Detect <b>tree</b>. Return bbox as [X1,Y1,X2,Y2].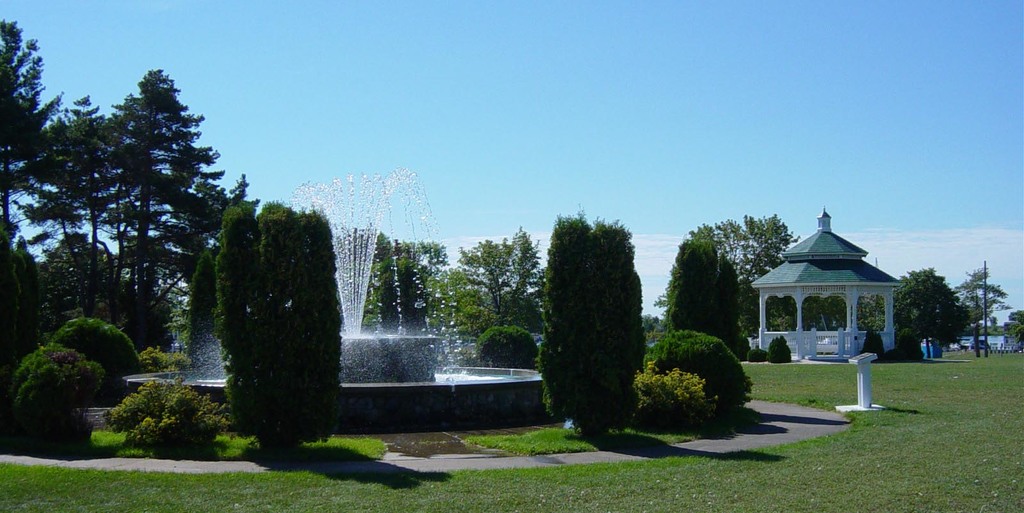
[948,260,1009,356].
